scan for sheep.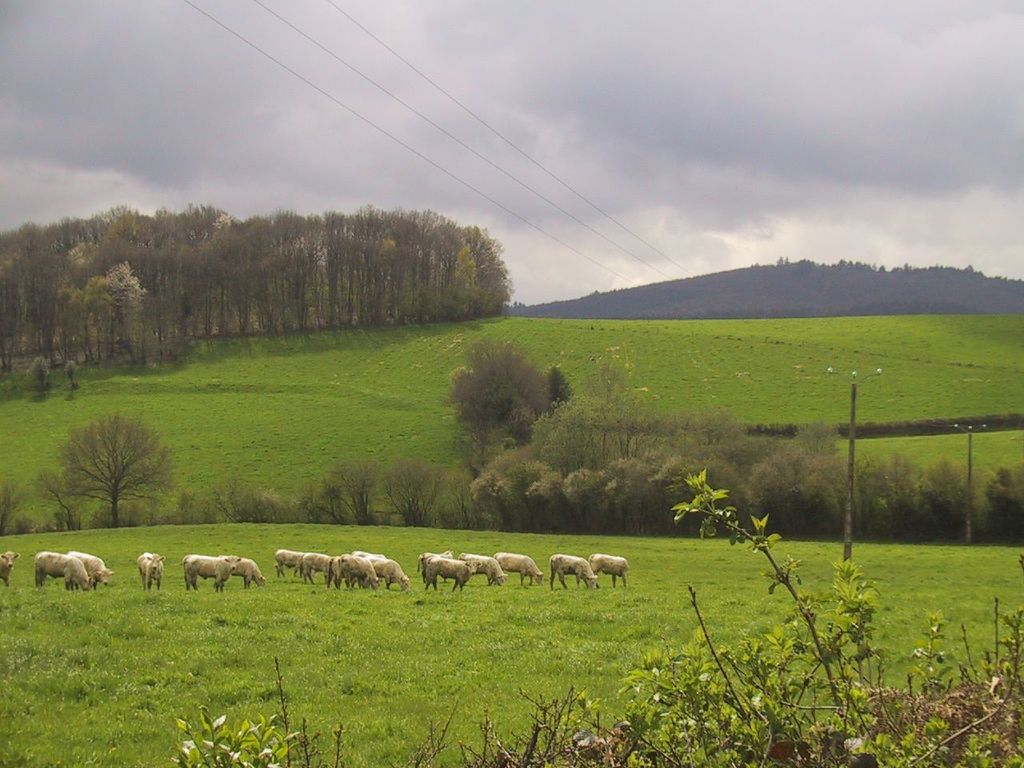
Scan result: Rect(229, 554, 265, 586).
